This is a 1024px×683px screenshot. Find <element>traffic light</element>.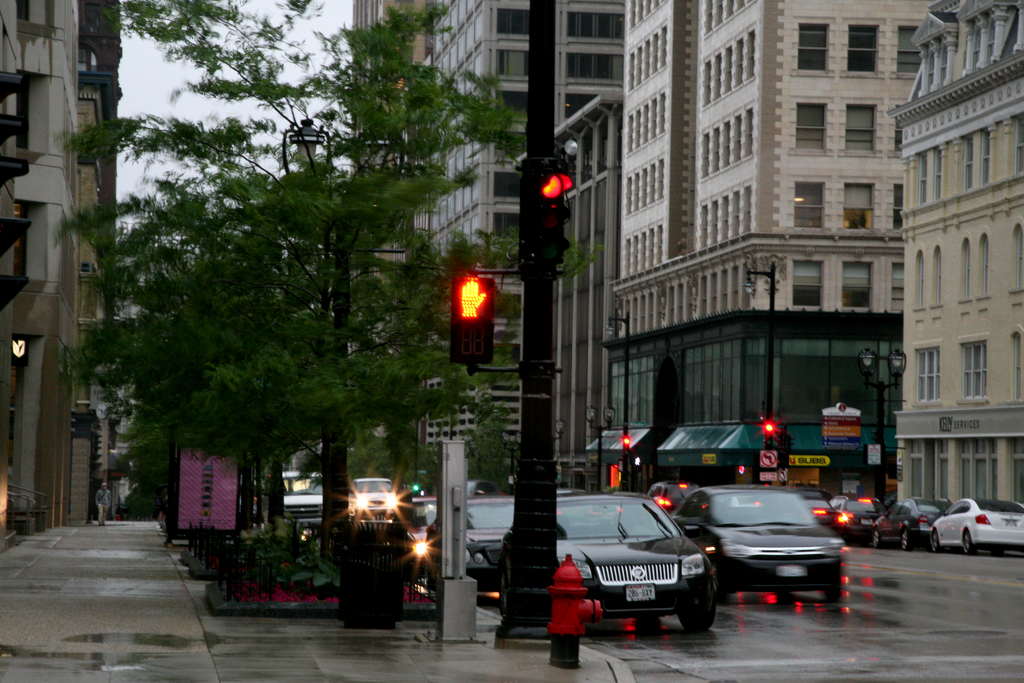
Bounding box: (x1=783, y1=432, x2=792, y2=452).
